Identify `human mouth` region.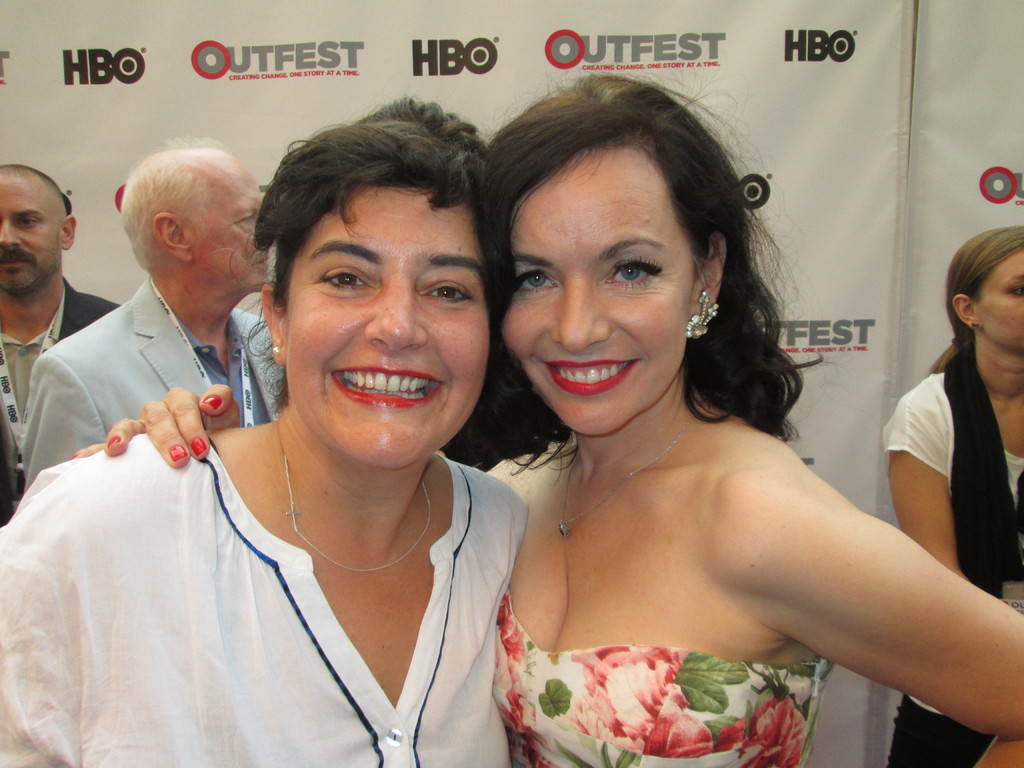
Region: BBox(536, 352, 646, 392).
